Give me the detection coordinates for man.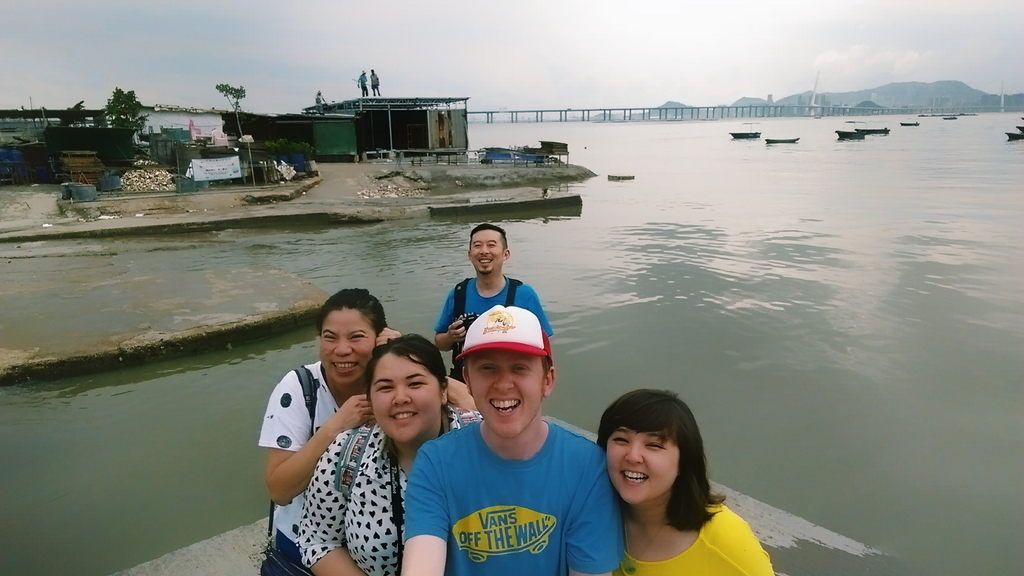
region(366, 67, 382, 97).
